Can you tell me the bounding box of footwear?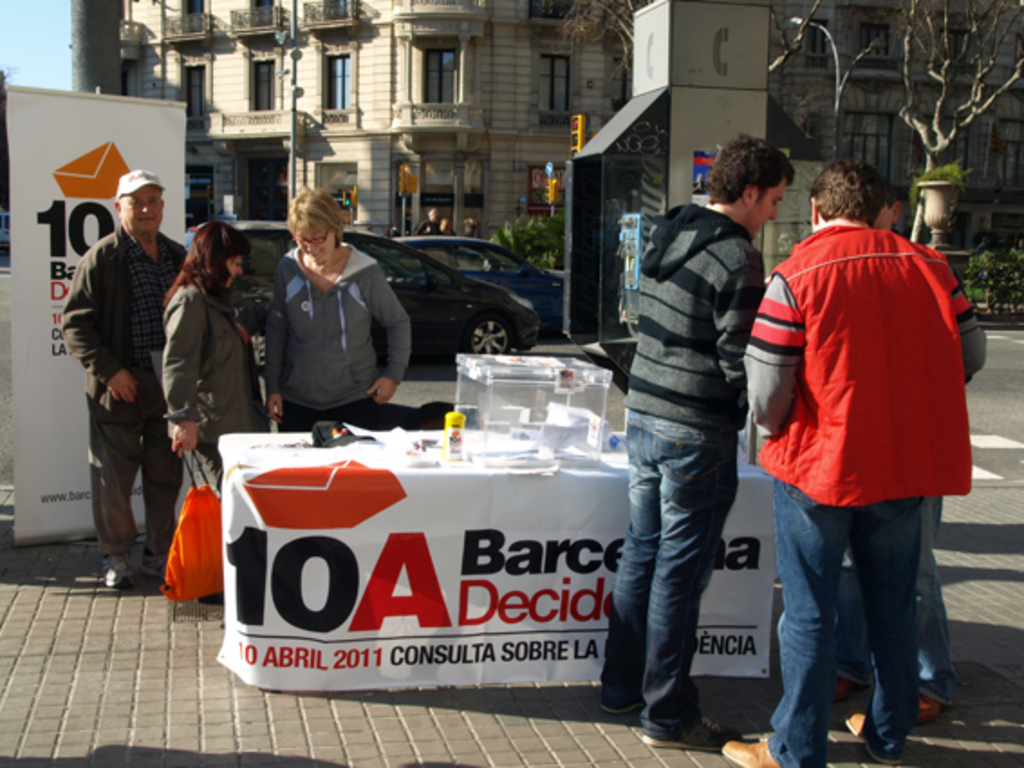
{"left": 916, "top": 692, "right": 945, "bottom": 728}.
